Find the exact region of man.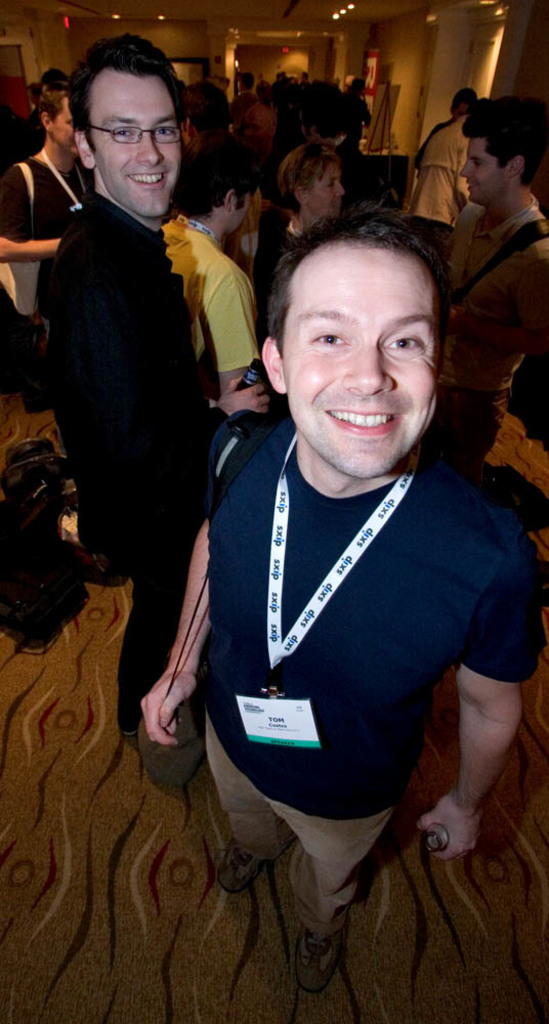
Exact region: locate(46, 29, 268, 746).
